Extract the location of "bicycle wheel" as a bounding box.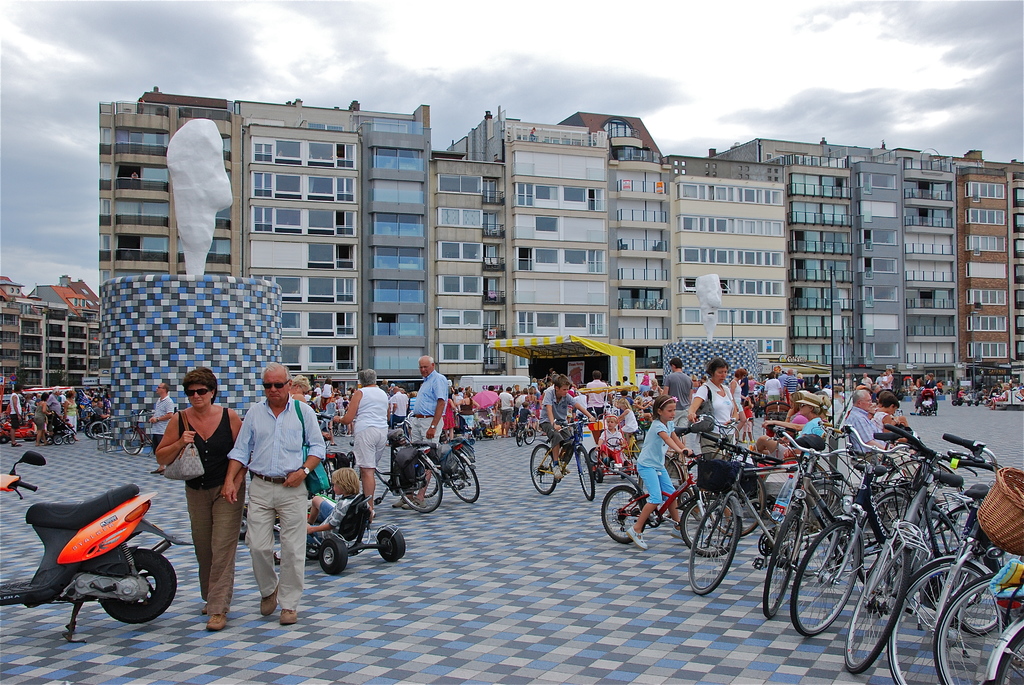
bbox=[881, 462, 966, 537].
